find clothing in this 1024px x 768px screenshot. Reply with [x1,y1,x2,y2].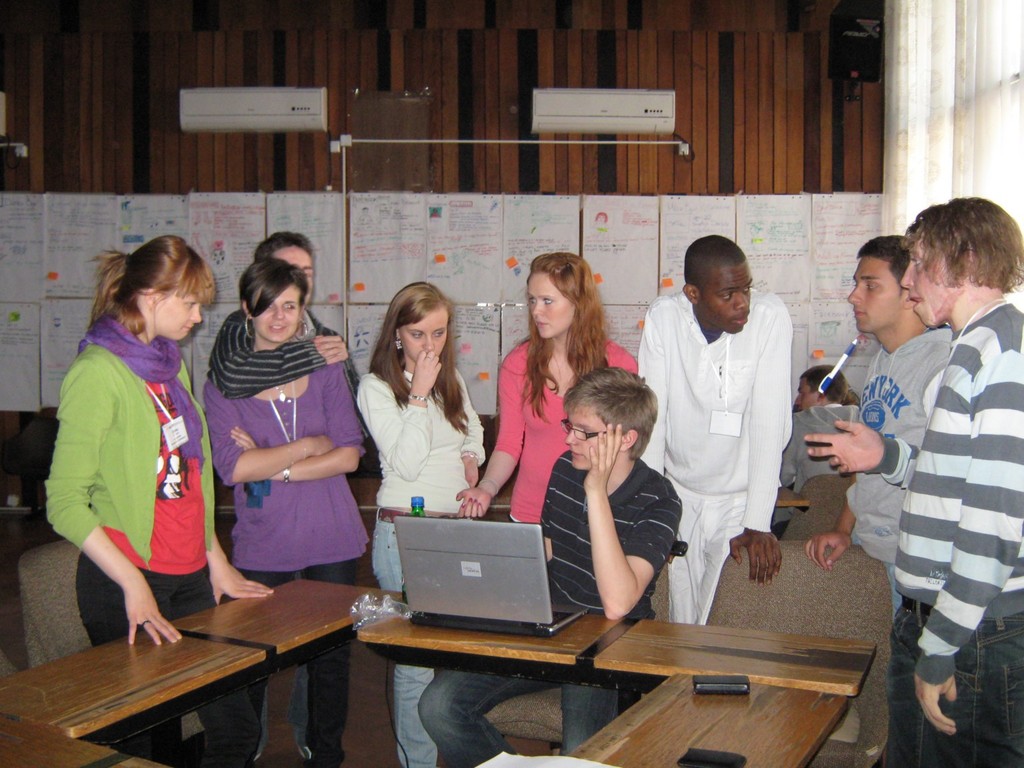
[416,447,680,767].
